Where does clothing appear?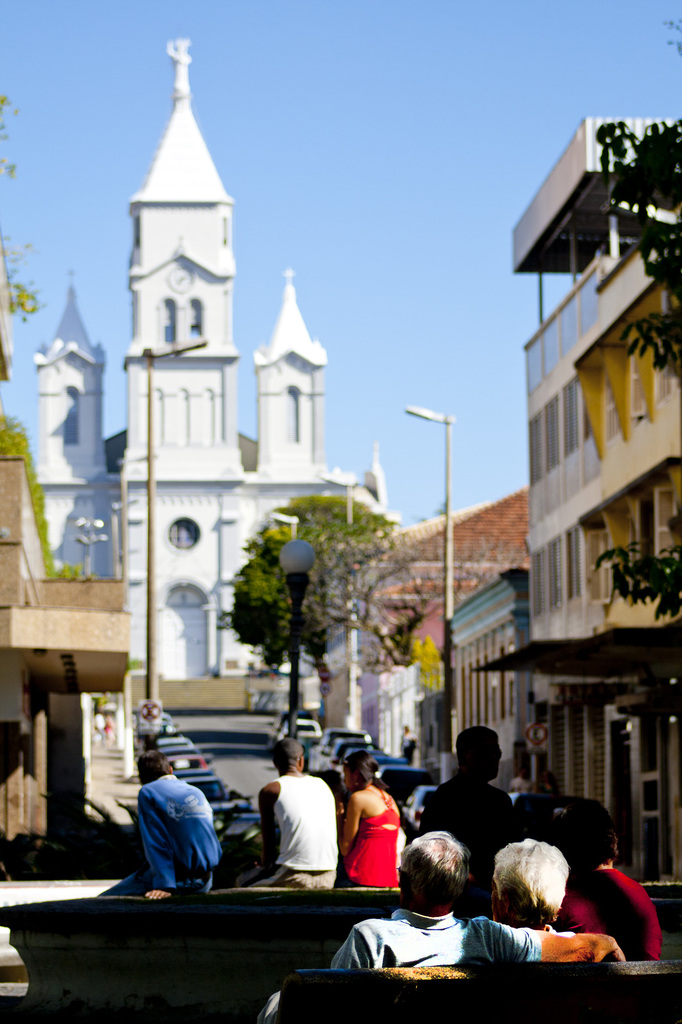
Appears at 259, 771, 331, 888.
